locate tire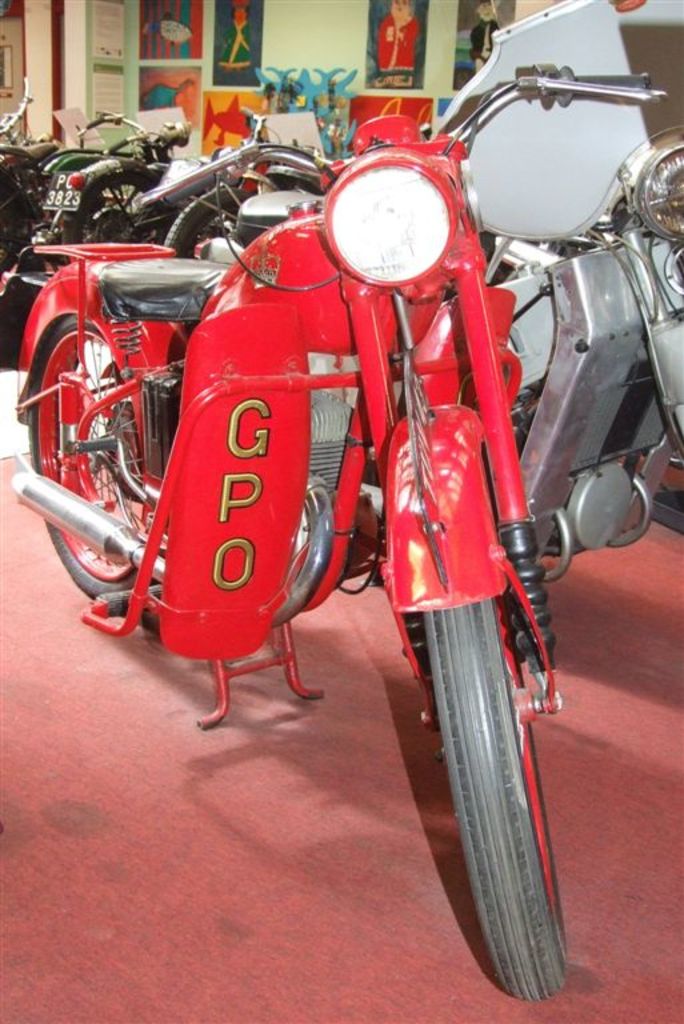
l=391, t=547, r=568, b=1015
